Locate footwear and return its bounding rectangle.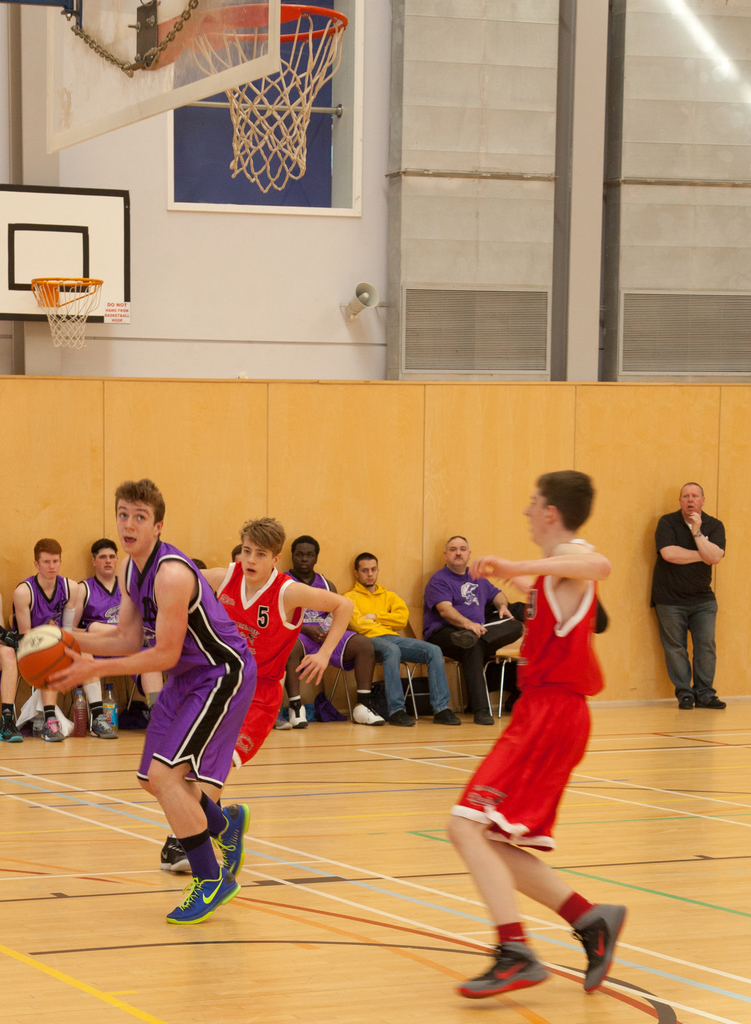
bbox(0, 711, 22, 742).
